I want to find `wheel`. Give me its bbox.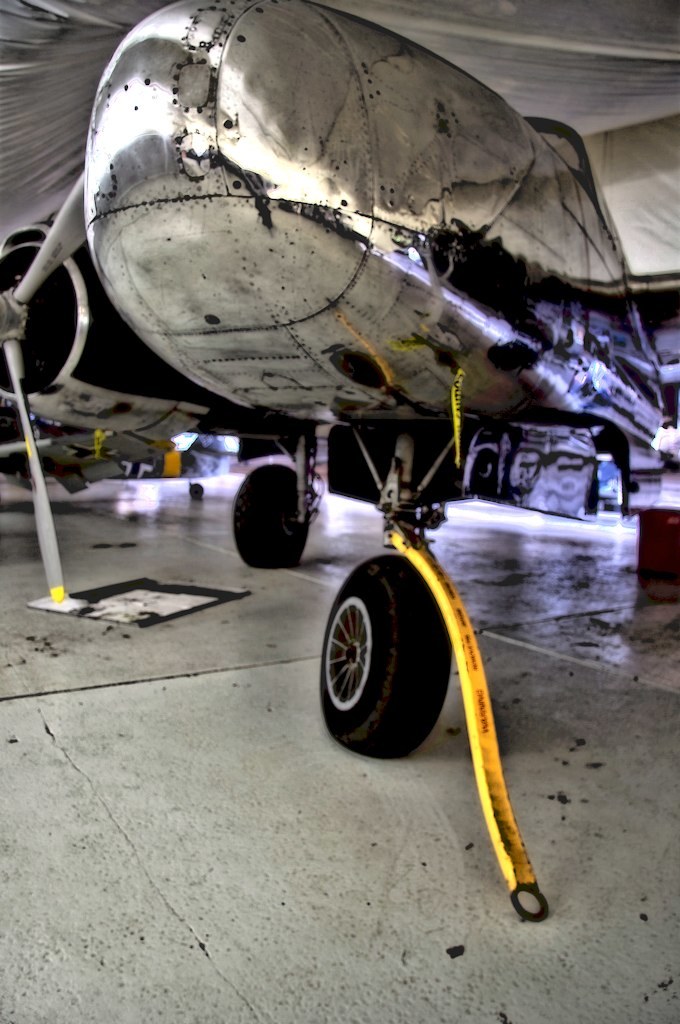
box(318, 564, 435, 768).
